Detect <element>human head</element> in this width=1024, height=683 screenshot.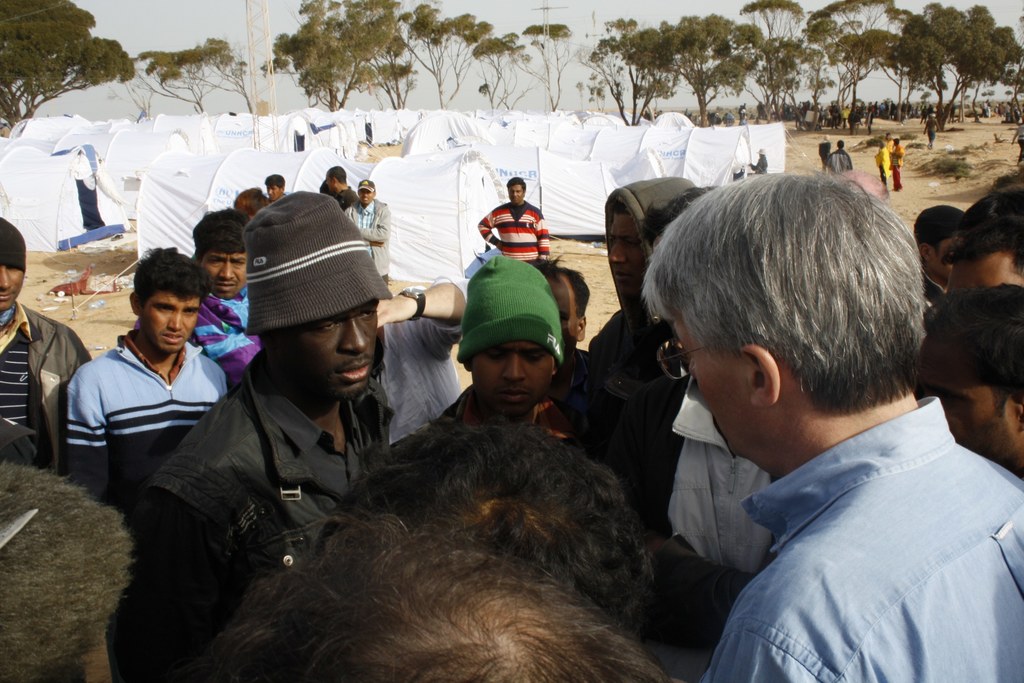
Detection: {"x1": 252, "y1": 188, "x2": 379, "y2": 408}.
